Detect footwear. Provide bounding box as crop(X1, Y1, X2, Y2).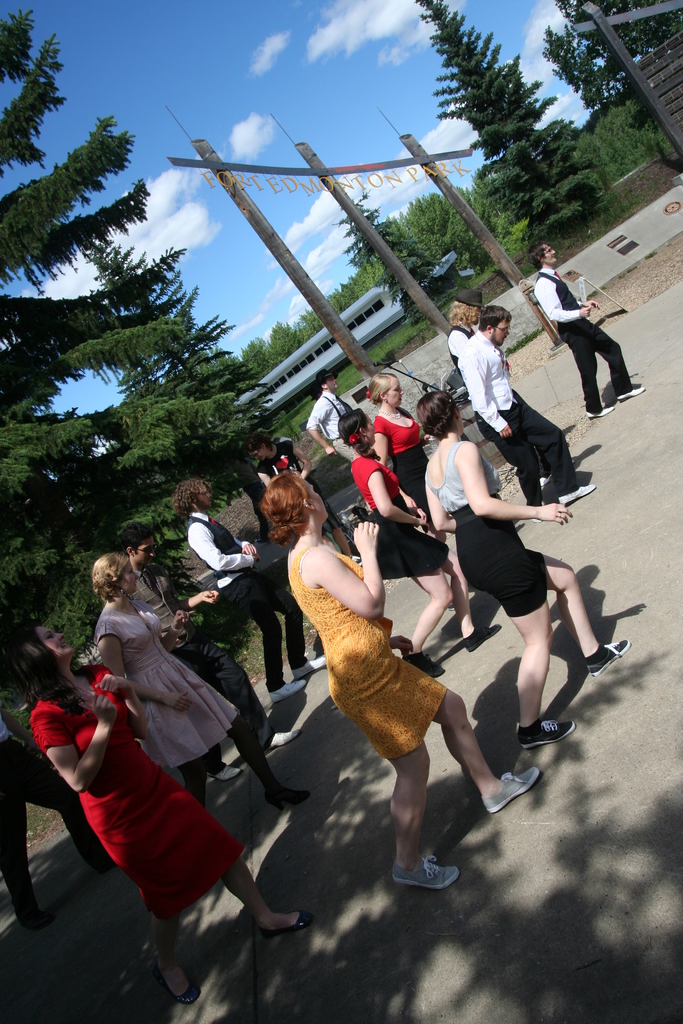
crop(466, 624, 502, 653).
